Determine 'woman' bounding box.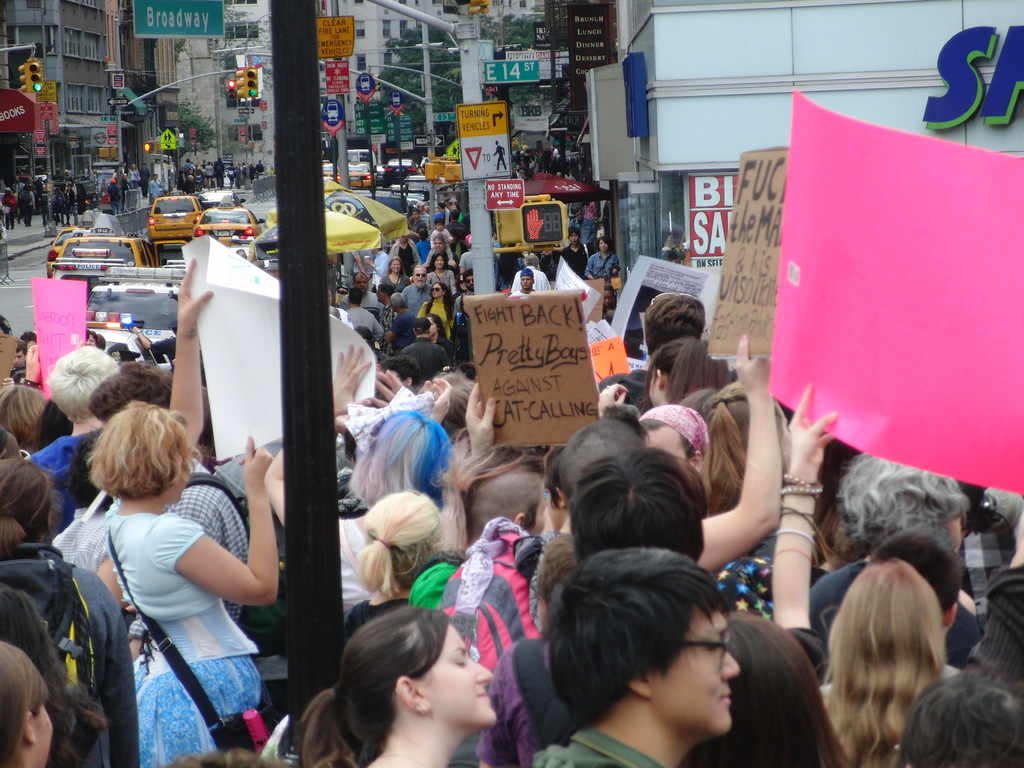
Determined: [64,388,279,762].
